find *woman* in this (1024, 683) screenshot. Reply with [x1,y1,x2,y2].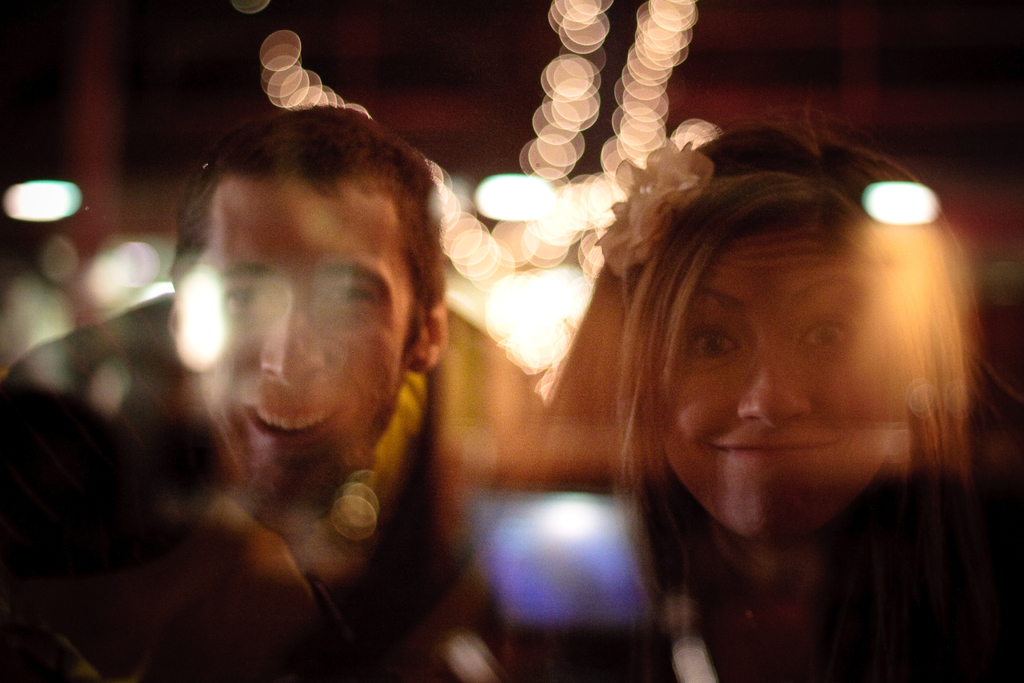
[479,90,1012,664].
